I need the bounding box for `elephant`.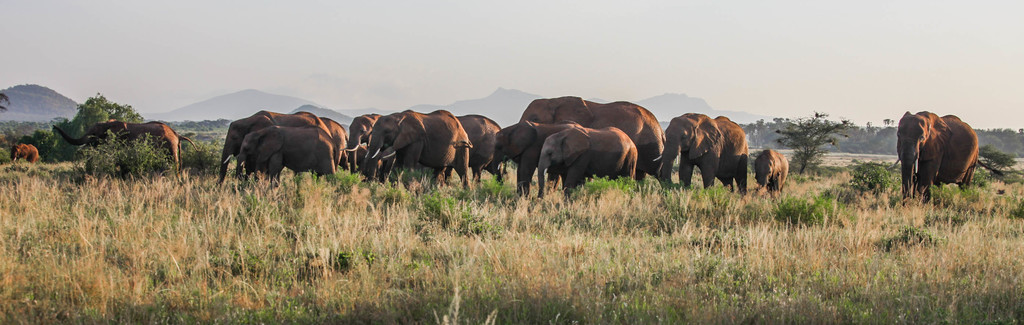
Here it is: 12:138:44:168.
